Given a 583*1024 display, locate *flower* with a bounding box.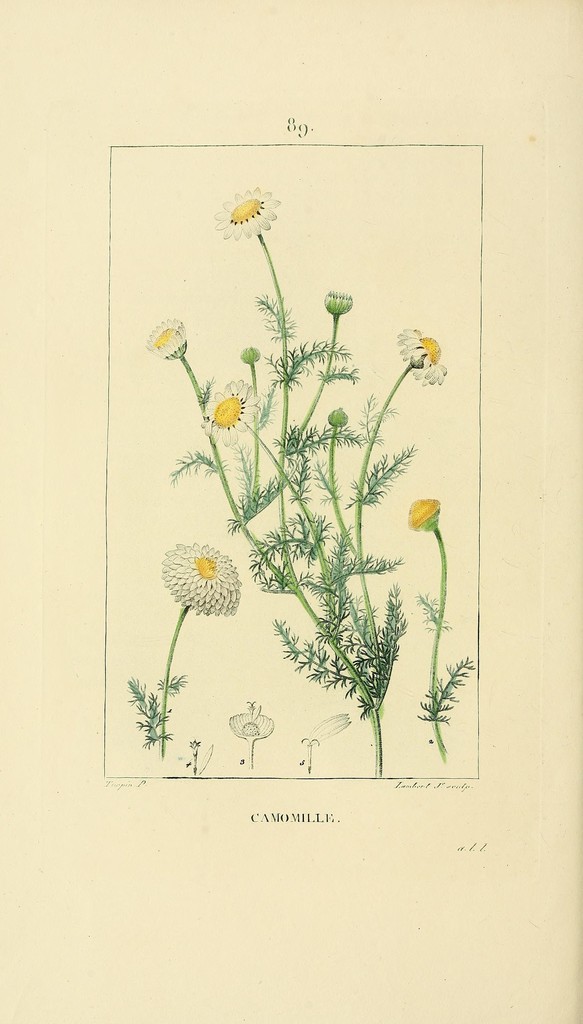
Located: box=[302, 714, 356, 771].
